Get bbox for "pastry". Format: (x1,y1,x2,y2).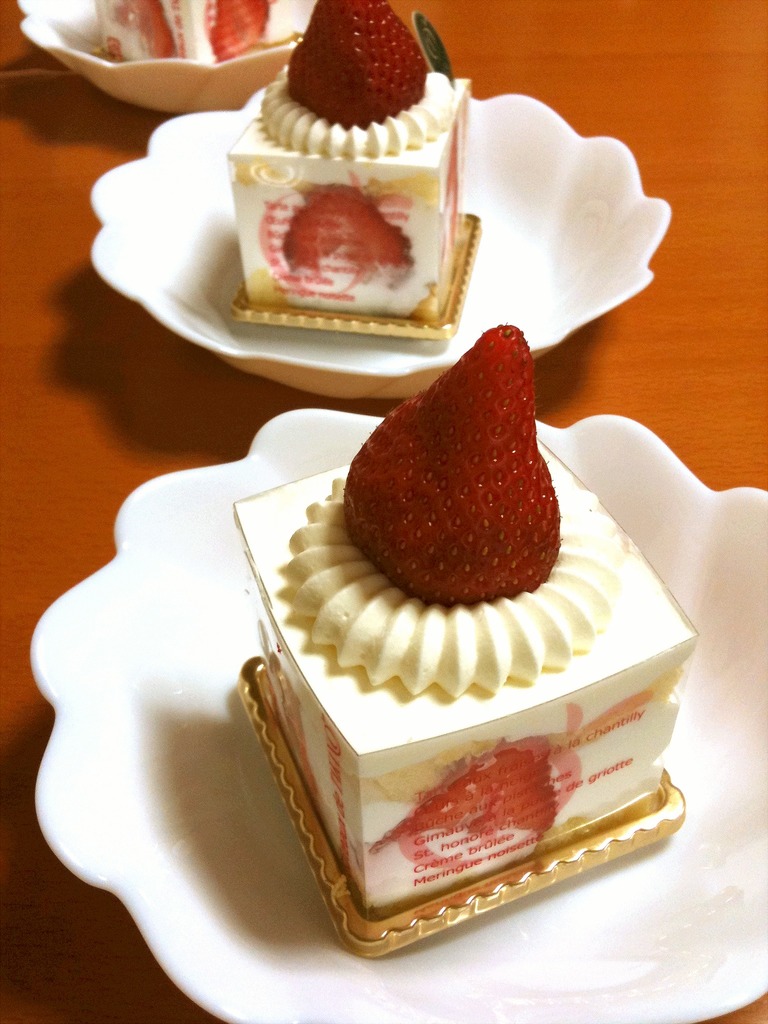
(230,325,689,915).
